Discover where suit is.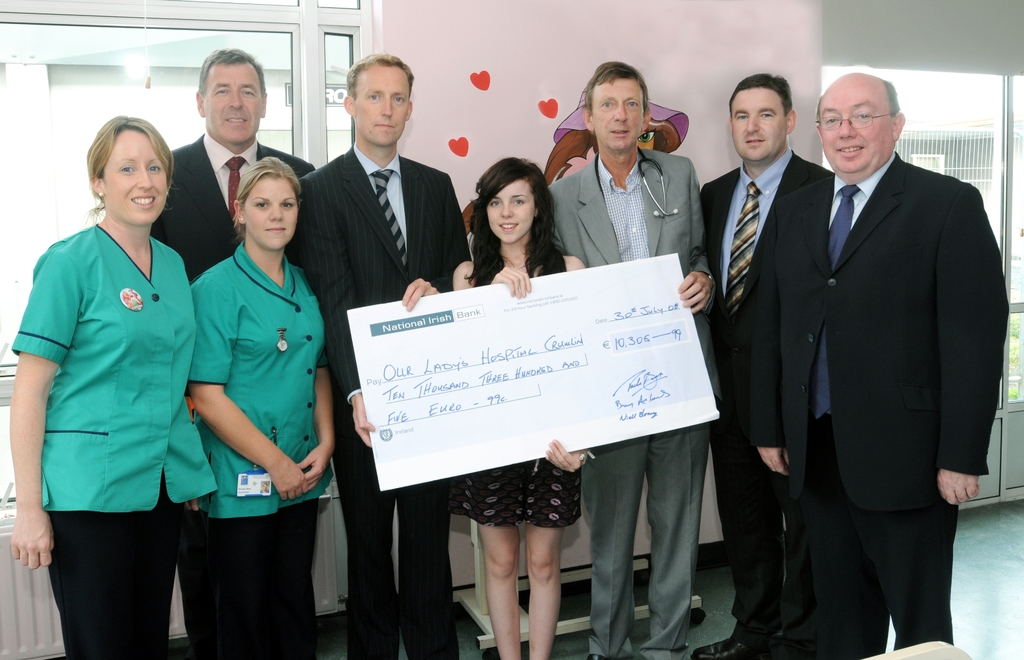
Discovered at 289/140/472/659.
